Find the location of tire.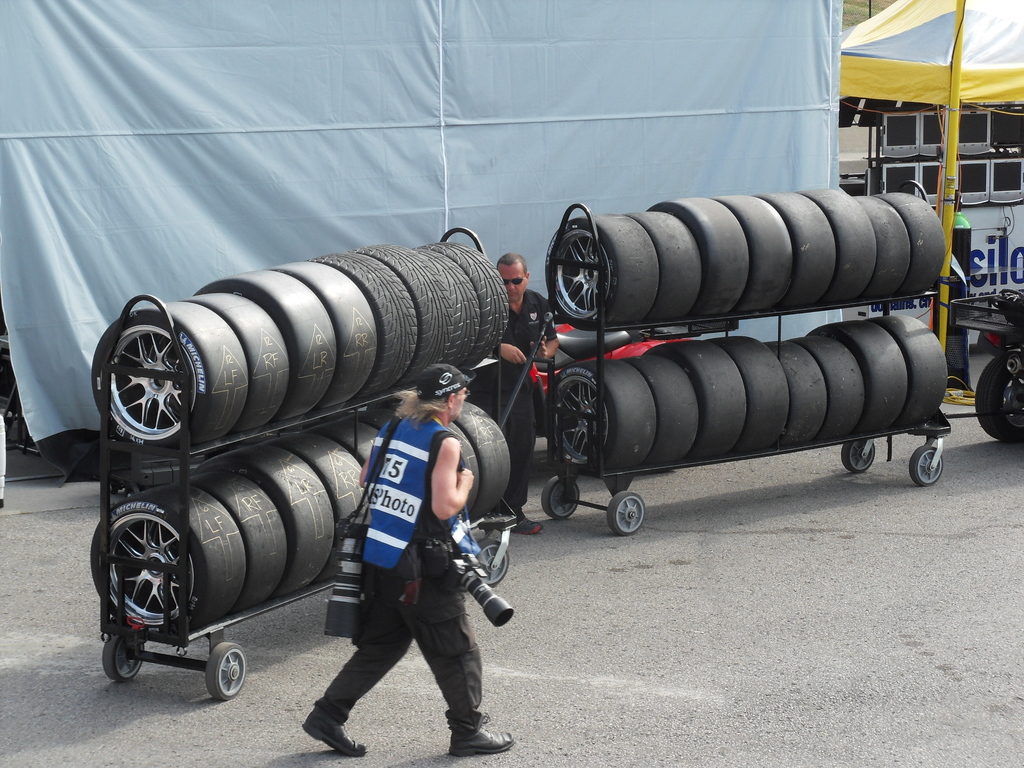
Location: BBox(263, 260, 378, 407).
